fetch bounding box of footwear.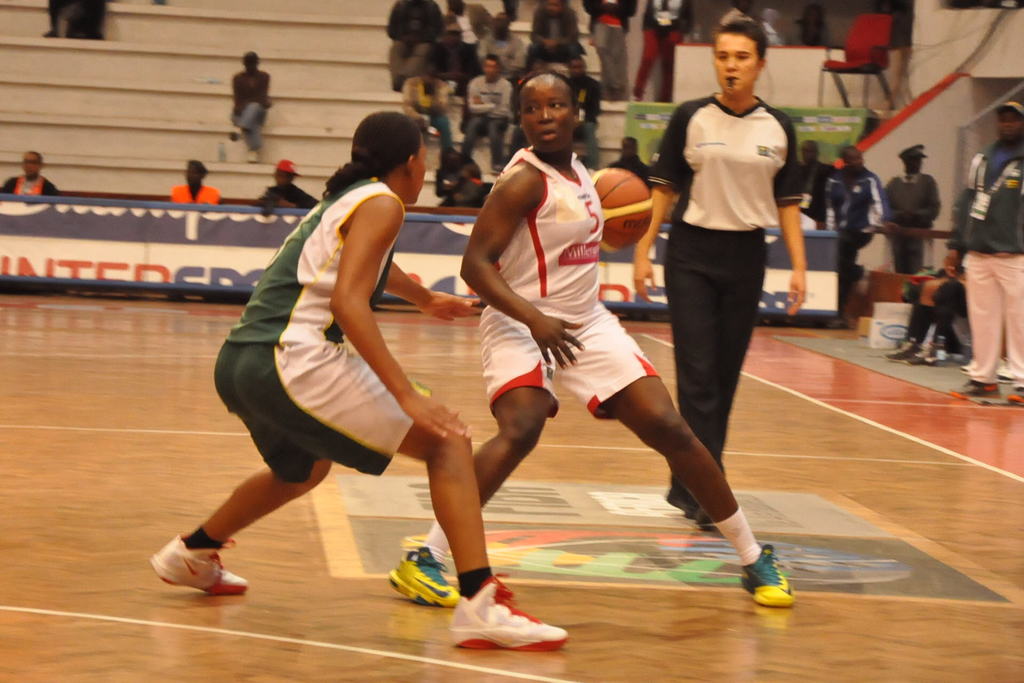
Bbox: [x1=899, y1=345, x2=936, y2=363].
